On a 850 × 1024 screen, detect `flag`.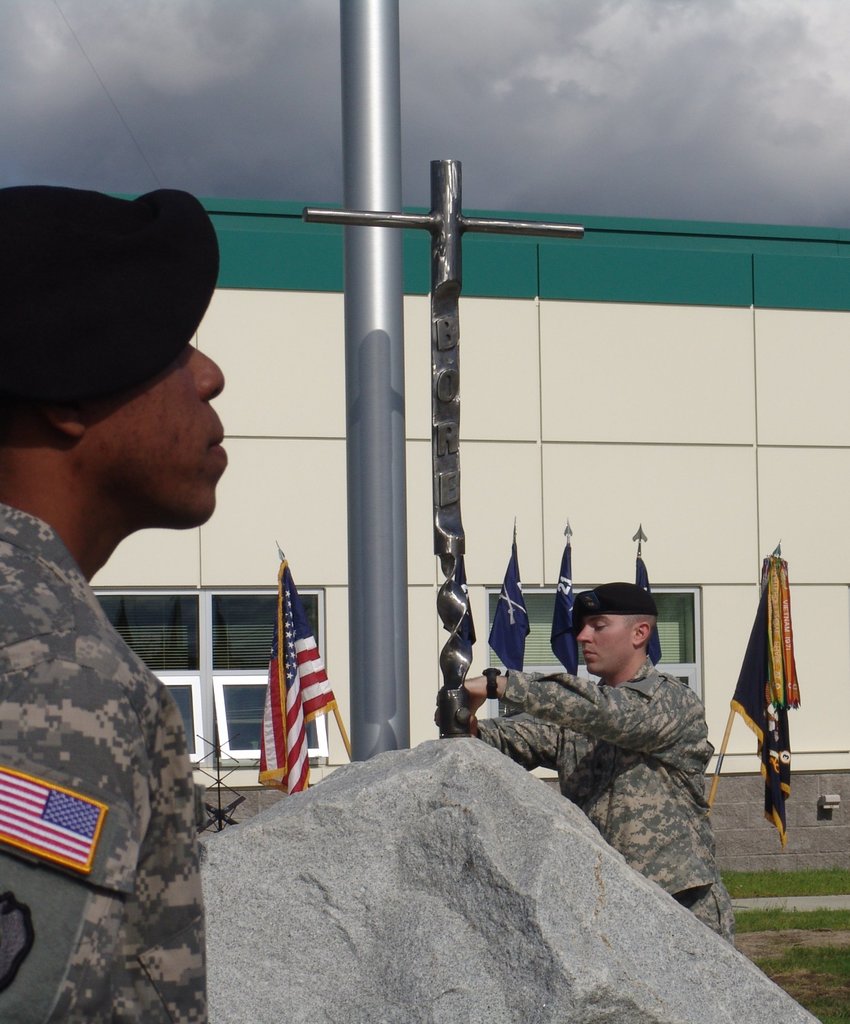
x1=723 y1=559 x2=808 y2=853.
